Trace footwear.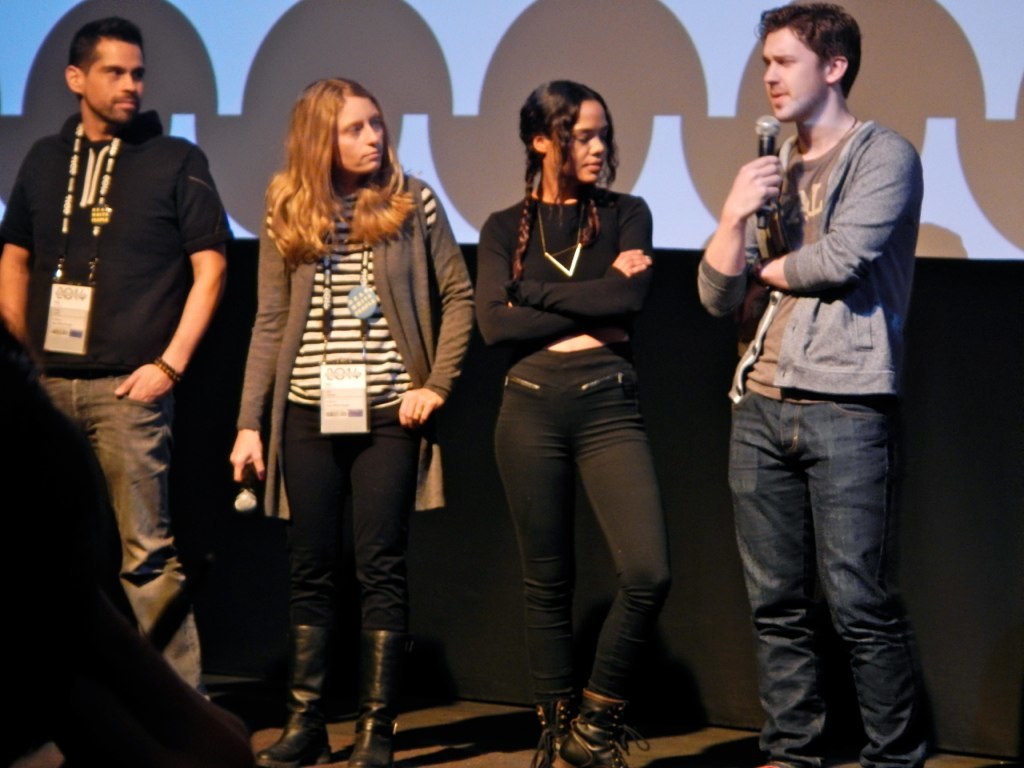
Traced to {"x1": 259, "y1": 623, "x2": 333, "y2": 767}.
